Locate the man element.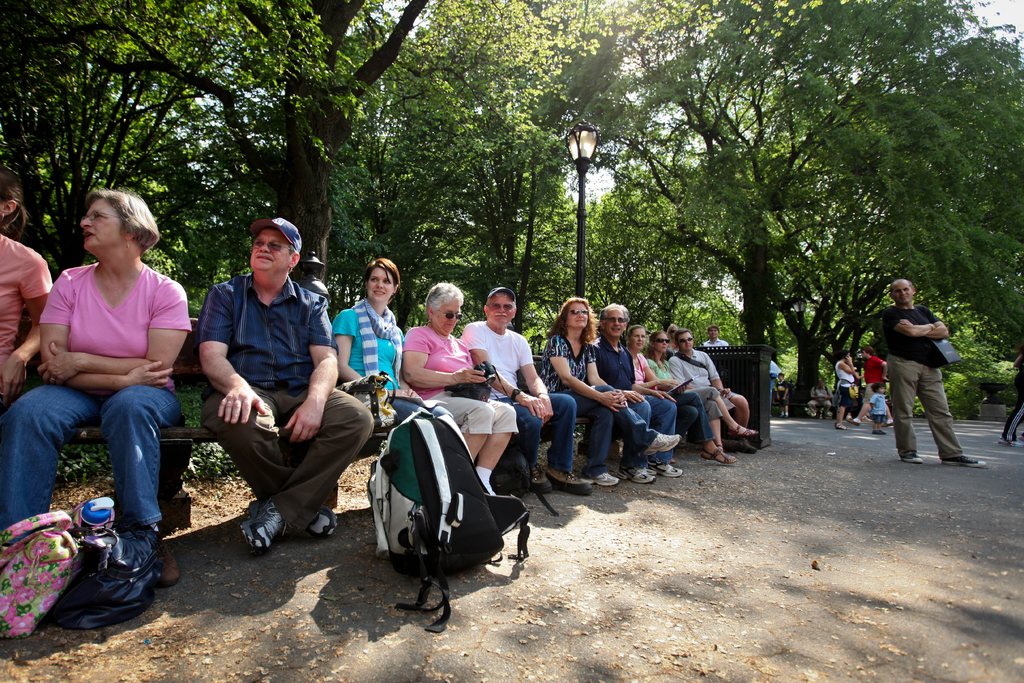
Element bbox: BBox(804, 378, 837, 420).
